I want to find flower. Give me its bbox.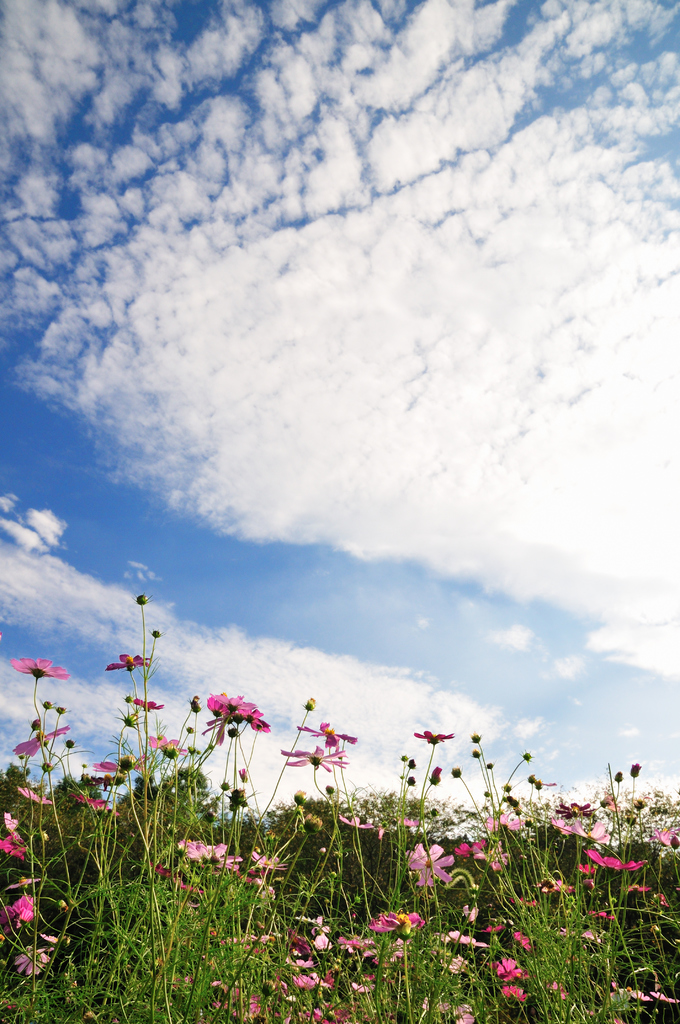
pyautogui.locateOnScreen(208, 692, 271, 732).
